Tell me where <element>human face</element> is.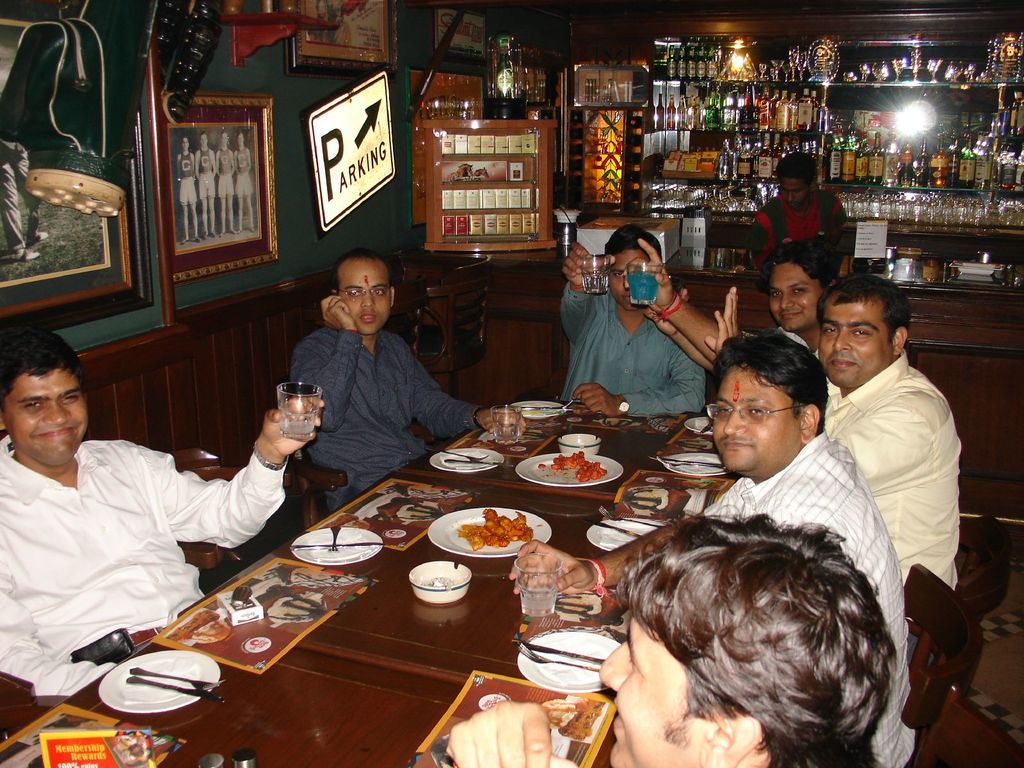
<element>human face</element> is at crop(768, 264, 820, 330).
